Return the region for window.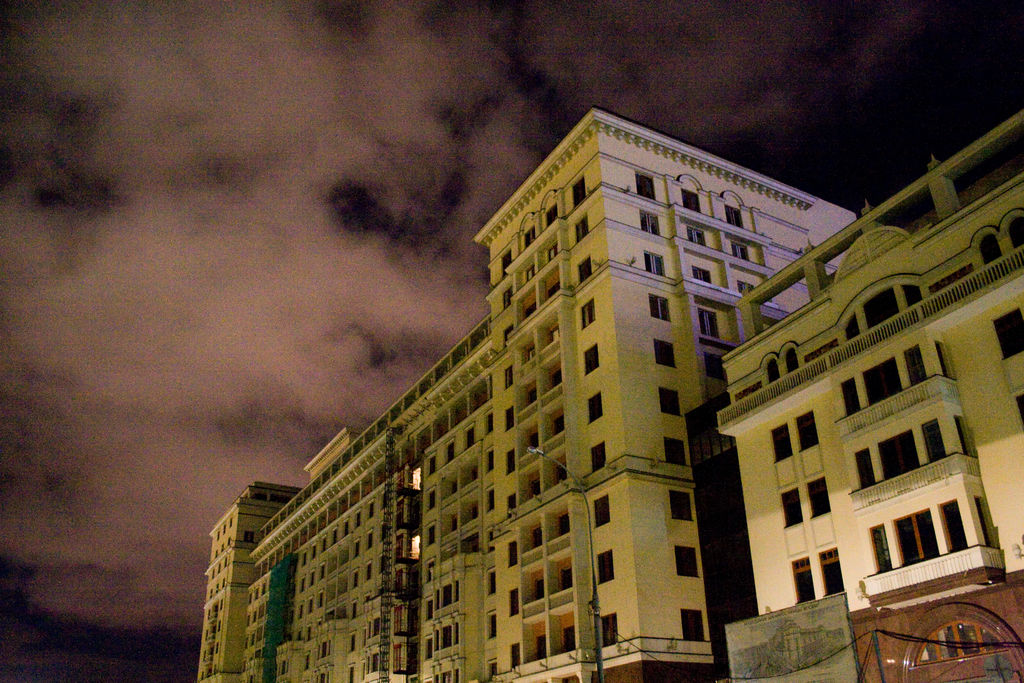
rect(671, 488, 692, 516).
